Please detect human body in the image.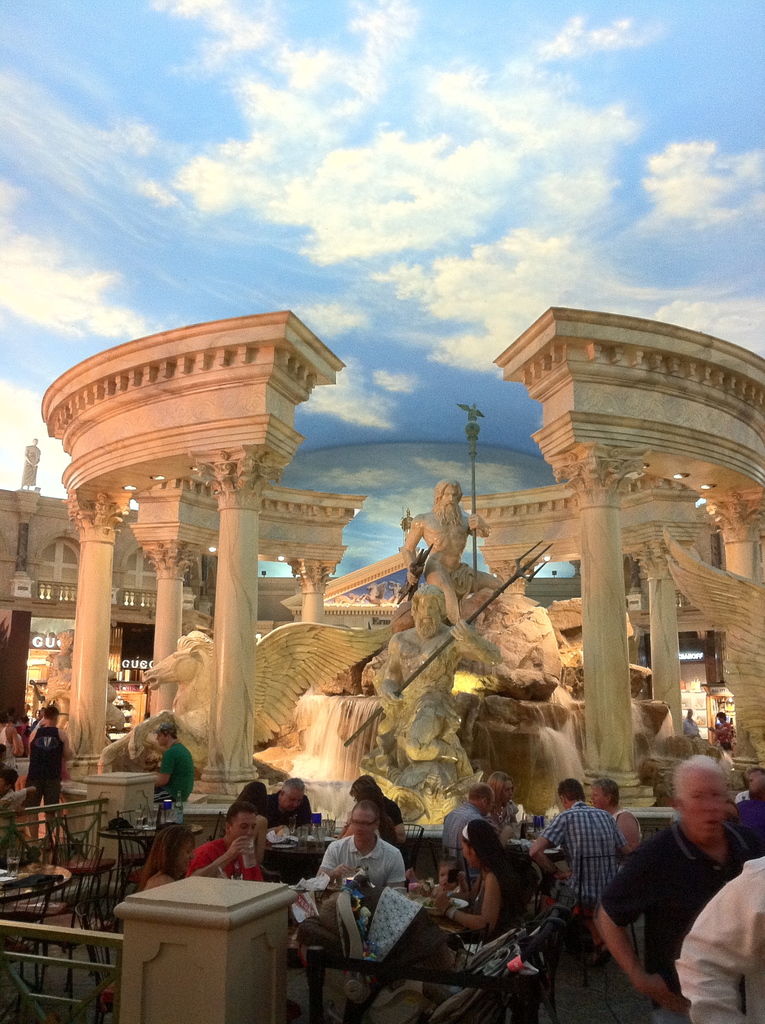
detection(20, 707, 78, 812).
